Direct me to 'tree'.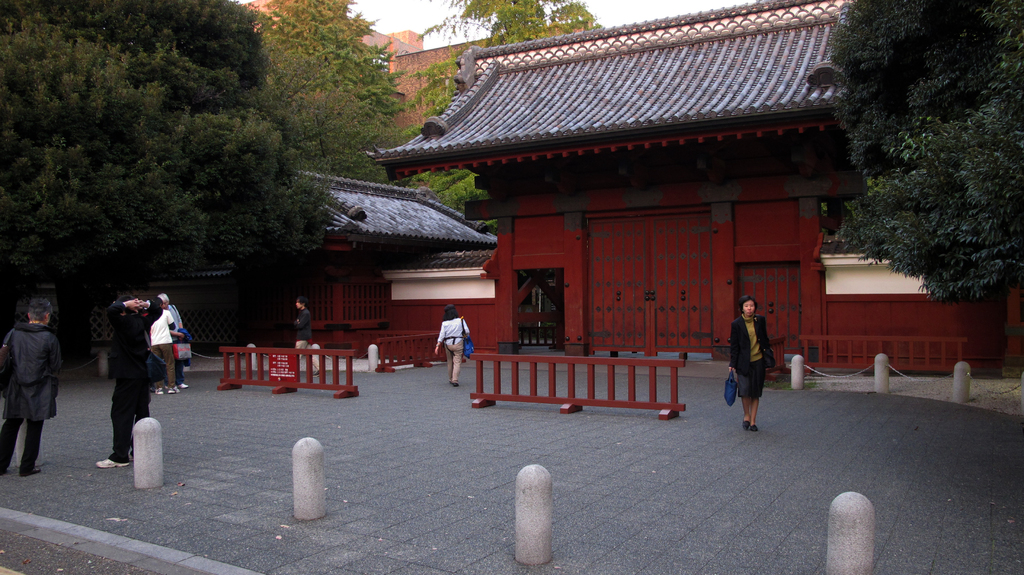
Direction: [left=414, top=0, right=606, bottom=232].
